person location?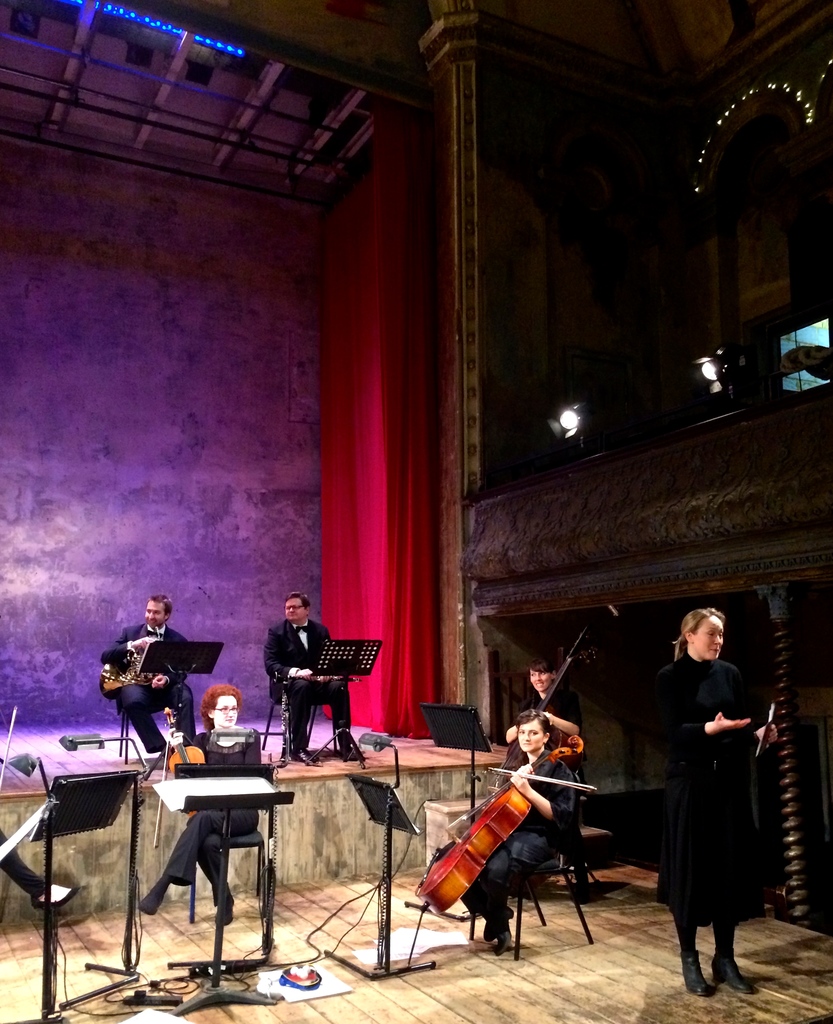
box=[138, 684, 263, 924]
